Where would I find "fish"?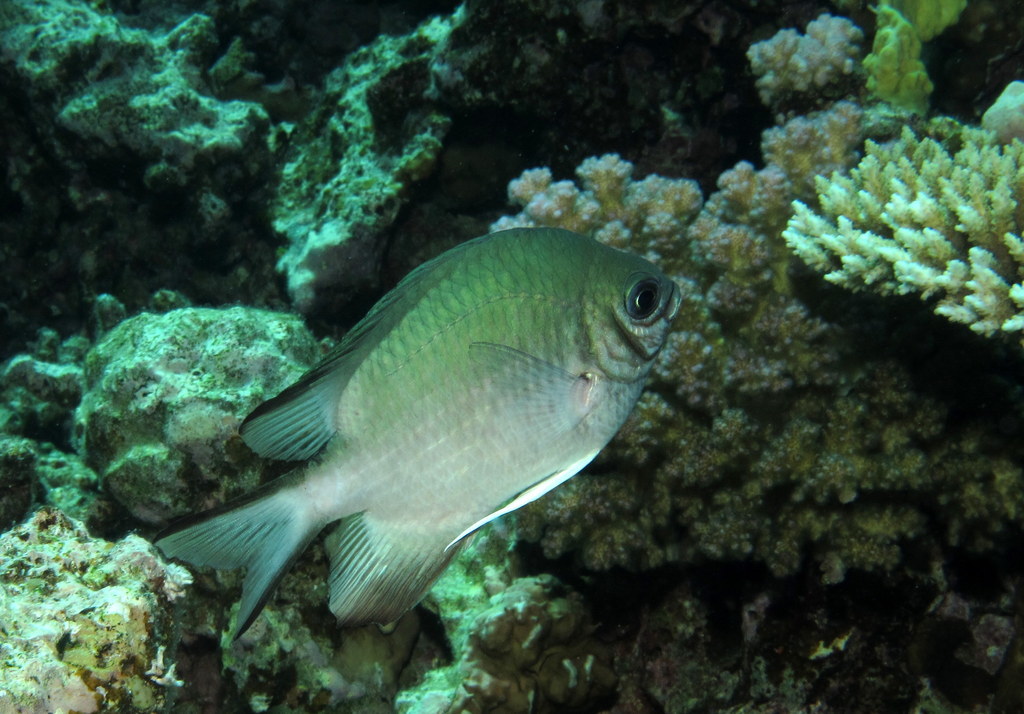
At left=154, top=220, right=696, bottom=628.
